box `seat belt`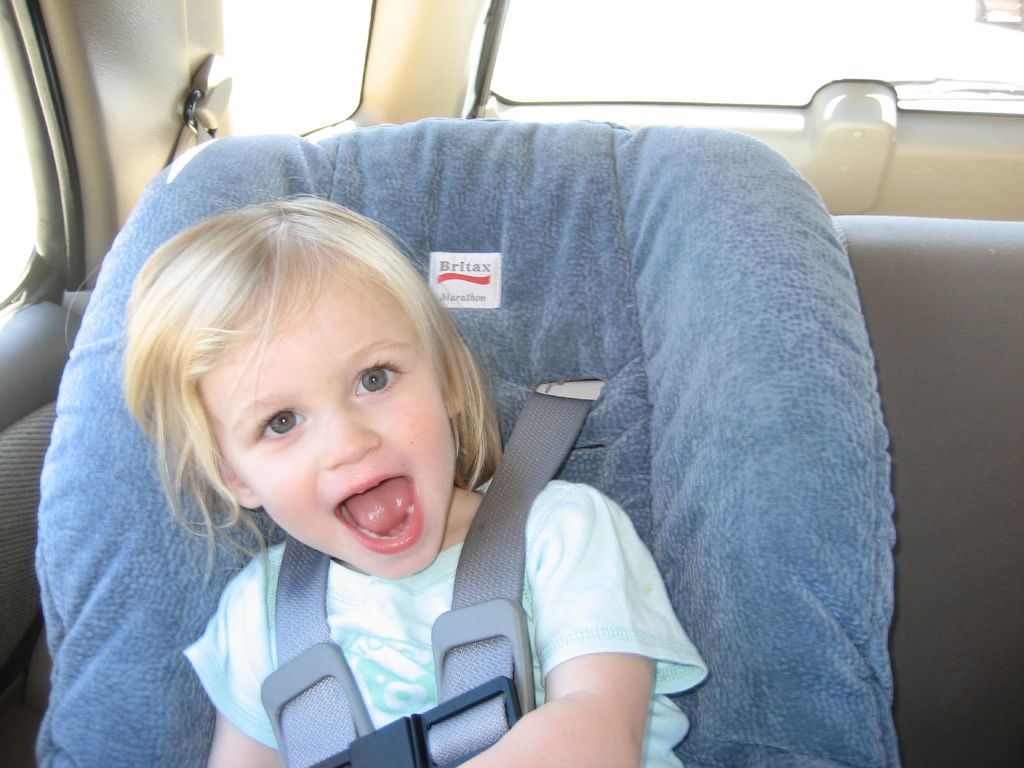
278:381:595:767
